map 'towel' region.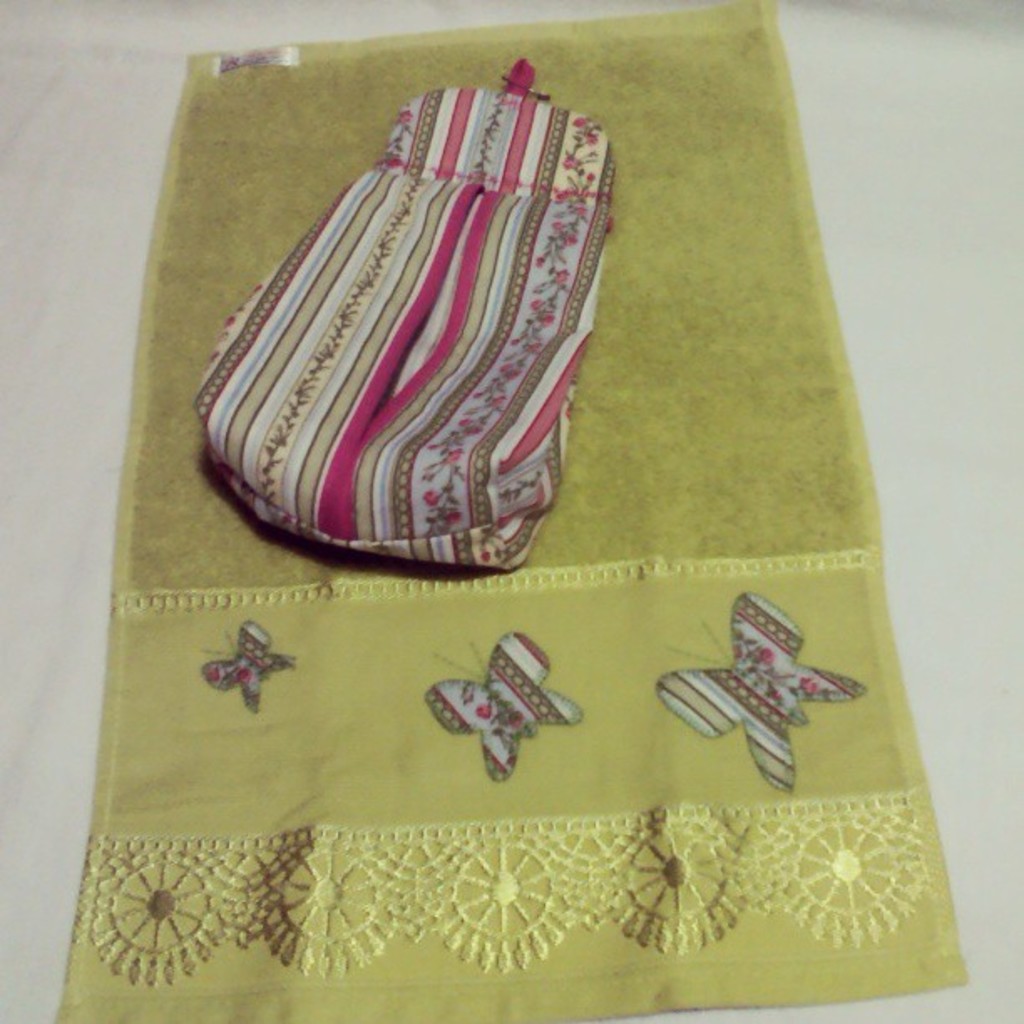
Mapped to [52,0,965,1022].
